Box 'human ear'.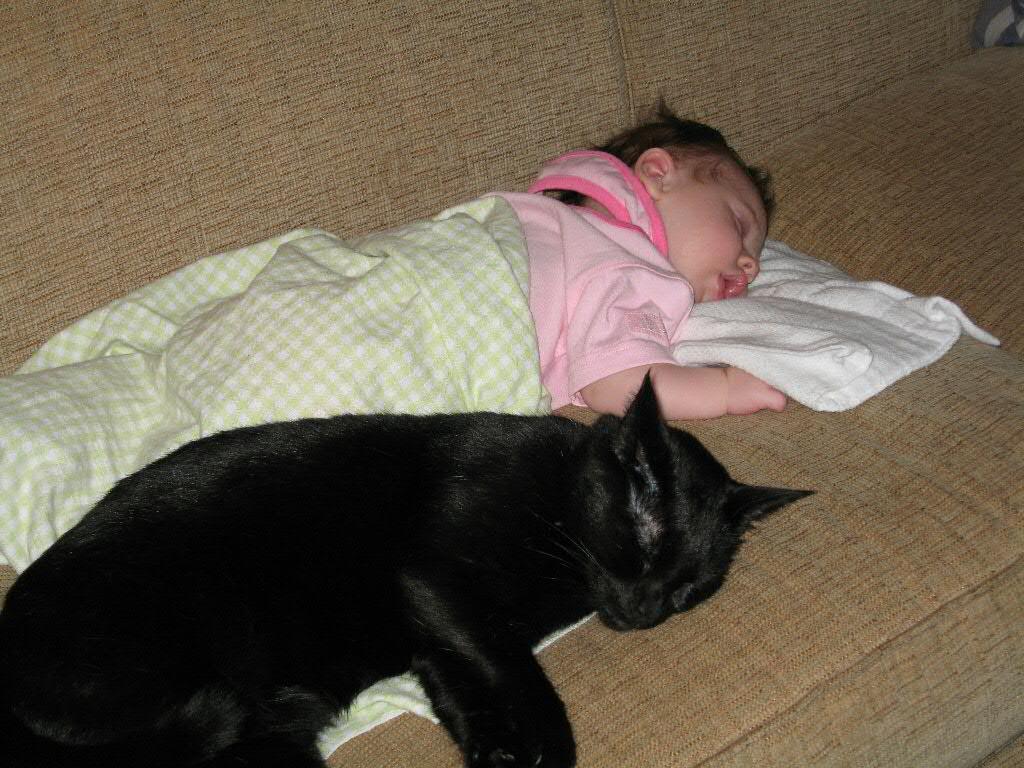
637 146 673 197.
